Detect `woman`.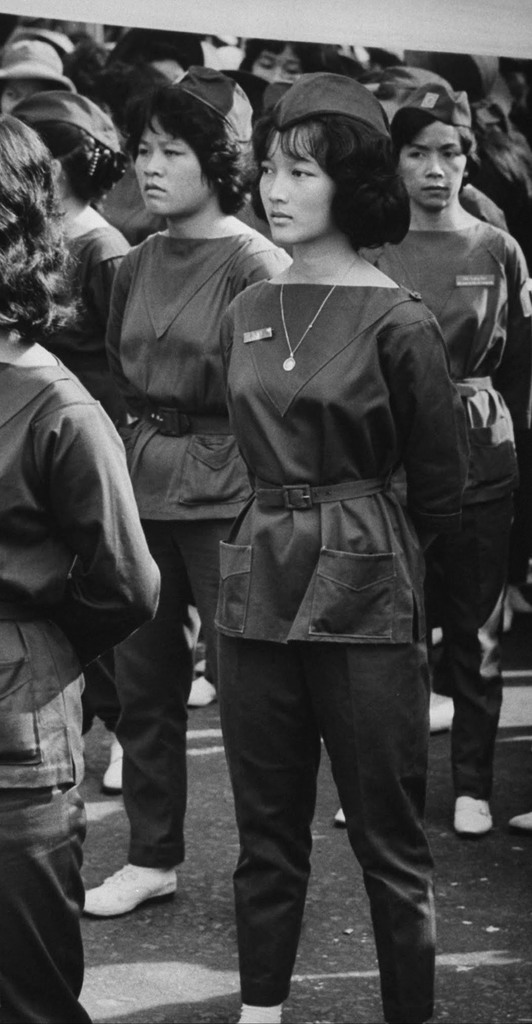
Detected at 332:84:531:839.
